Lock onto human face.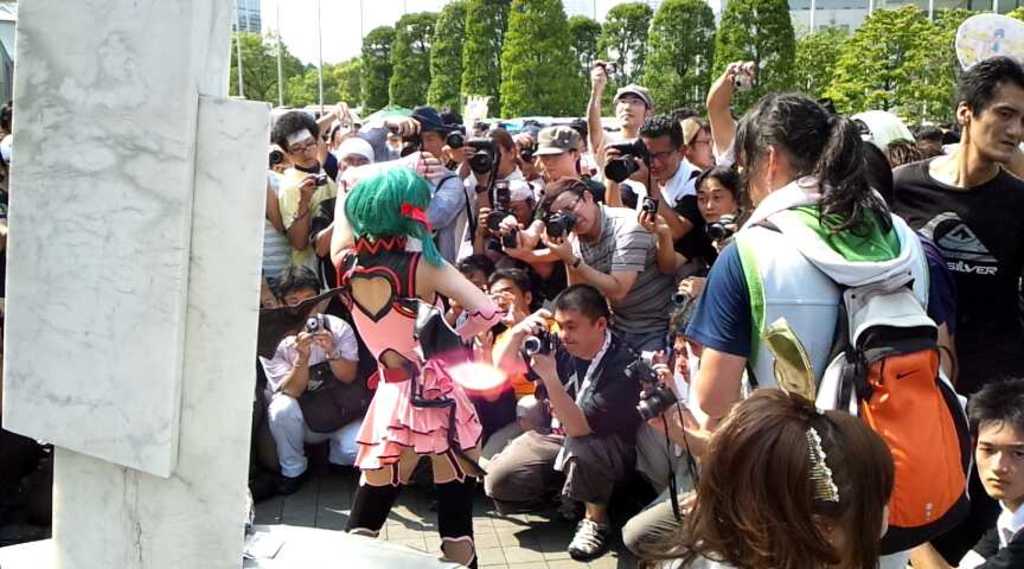
Locked: [648,140,681,175].
